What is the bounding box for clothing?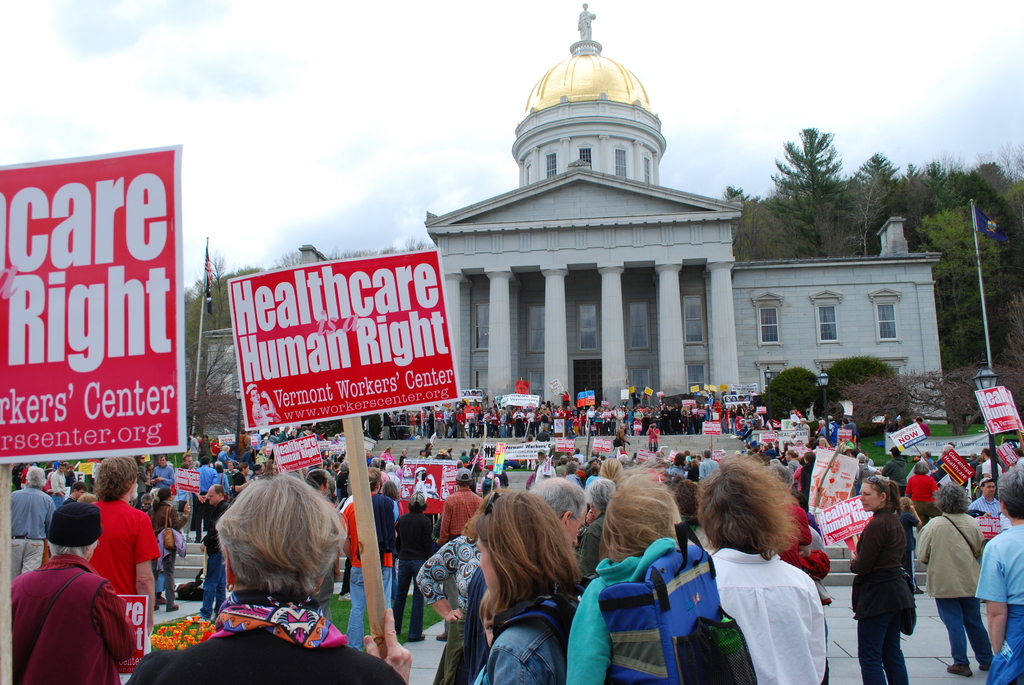
(left=380, top=452, right=396, bottom=470).
